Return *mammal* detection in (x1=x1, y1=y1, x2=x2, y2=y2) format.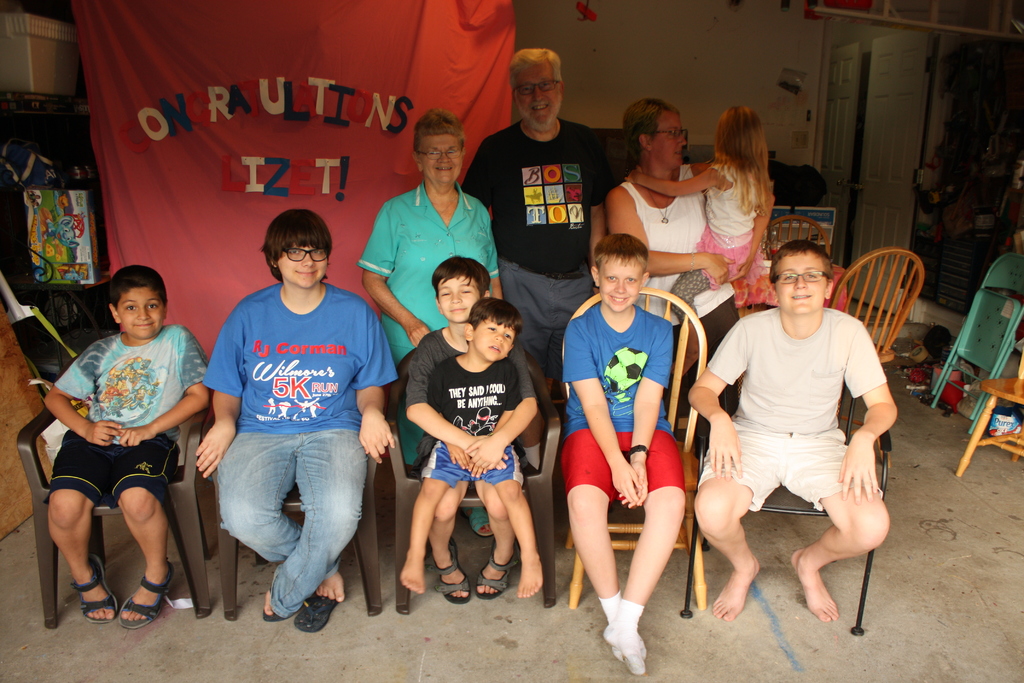
(x1=46, y1=215, x2=75, y2=247).
